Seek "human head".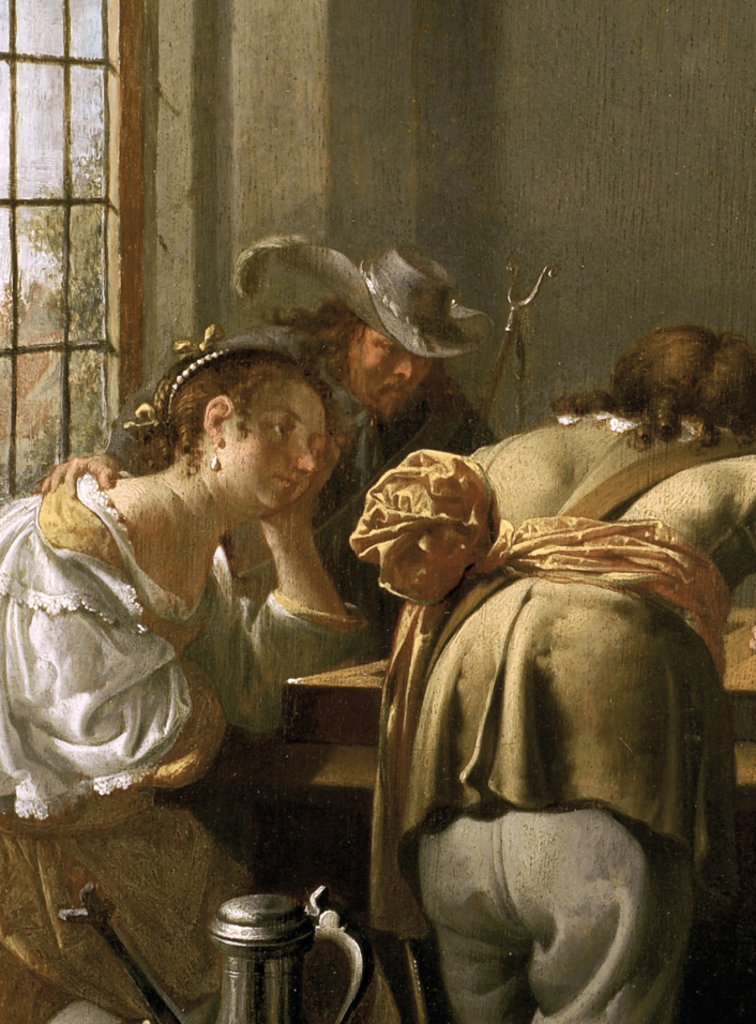
{"x1": 139, "y1": 341, "x2": 343, "y2": 510}.
